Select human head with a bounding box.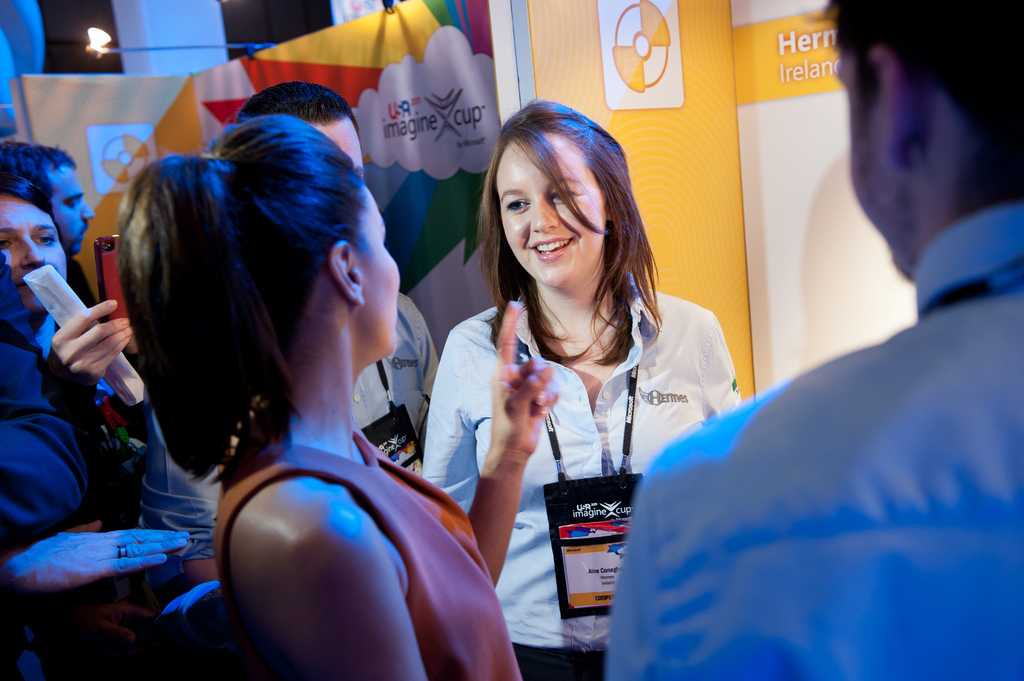
[0, 141, 93, 253].
